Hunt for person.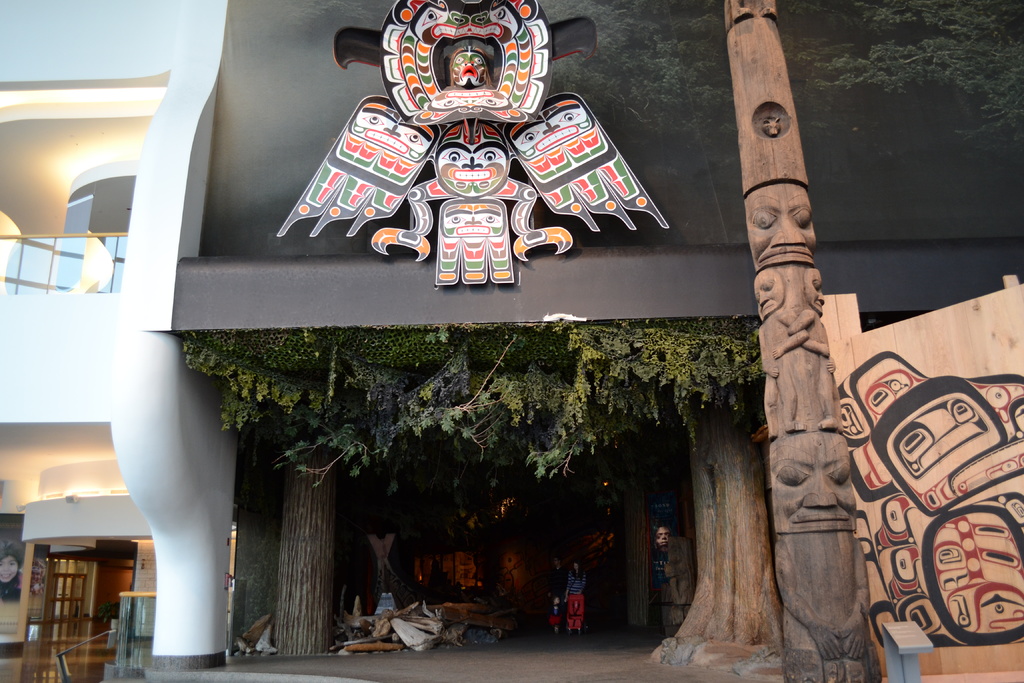
Hunted down at l=0, t=551, r=19, b=595.
